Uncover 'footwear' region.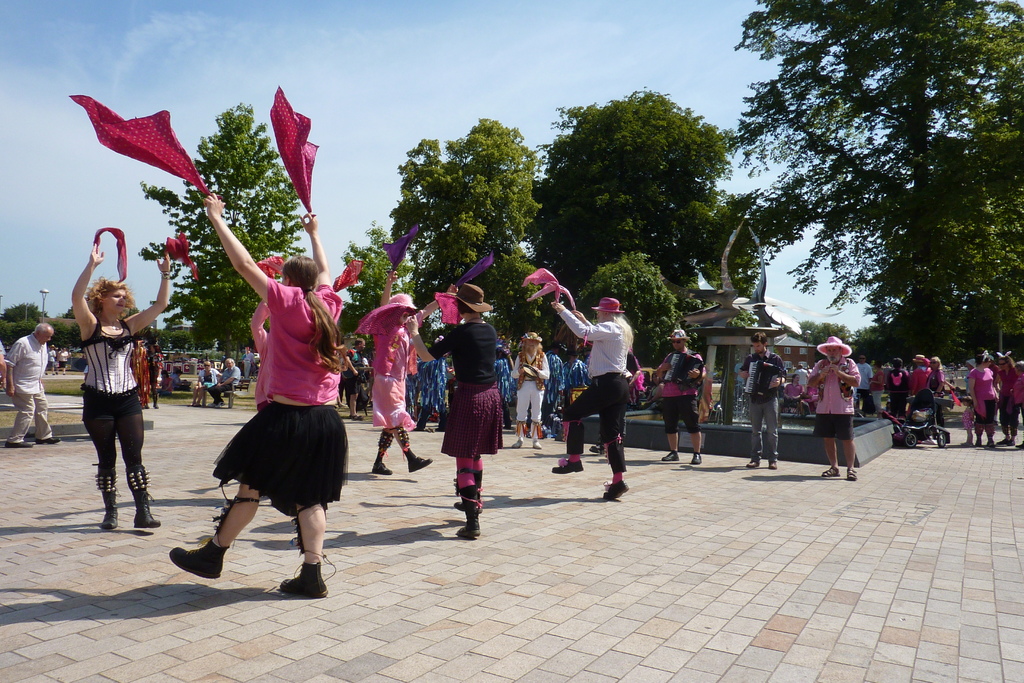
Uncovered: [845,470,857,478].
